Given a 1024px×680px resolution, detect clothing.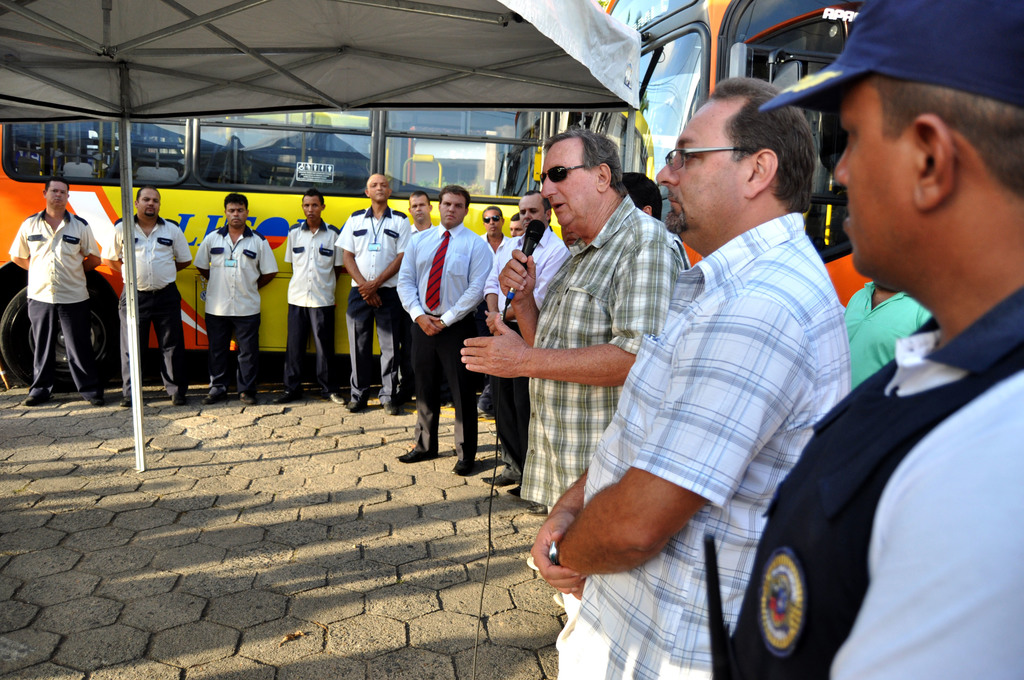
(left=334, top=205, right=413, bottom=396).
